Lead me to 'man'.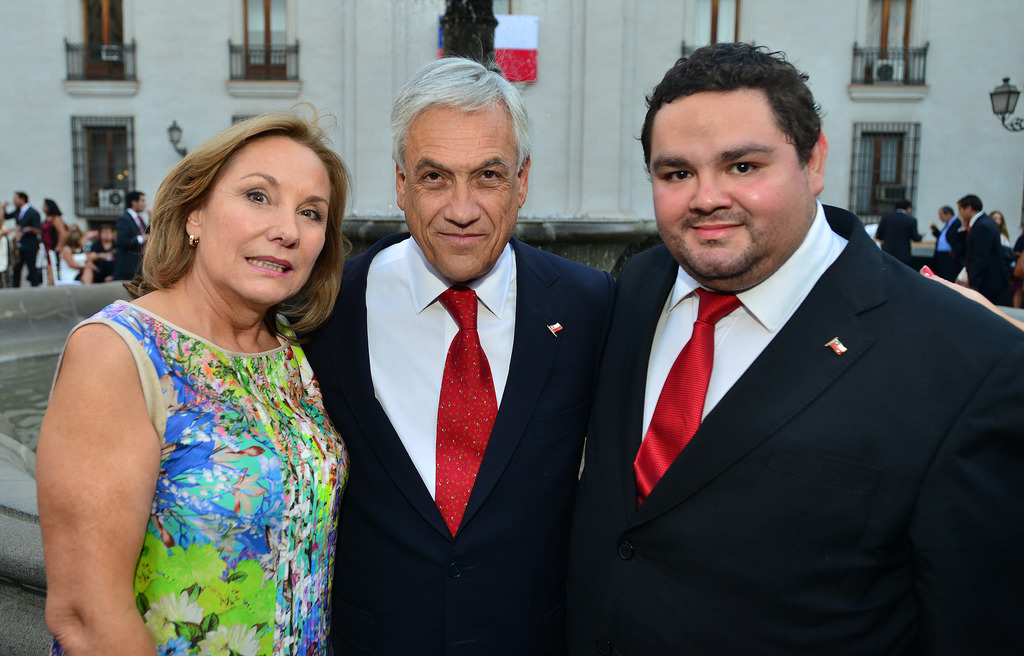
Lead to 283:44:618:655.
